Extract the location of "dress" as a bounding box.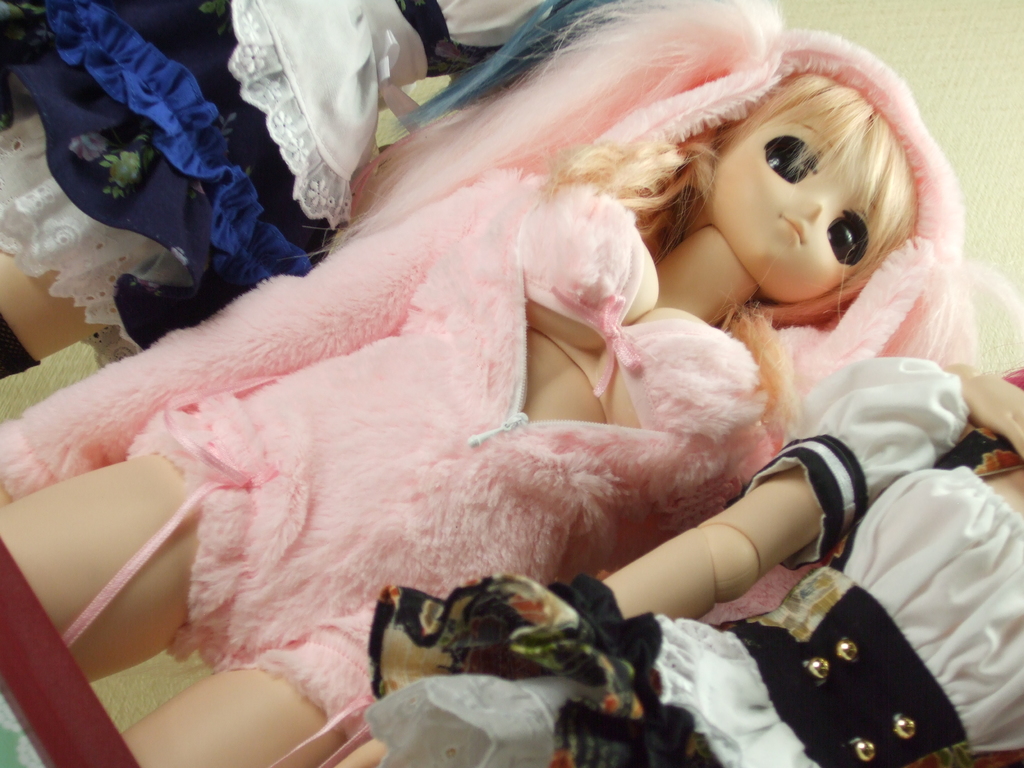
select_region(360, 363, 1023, 767).
